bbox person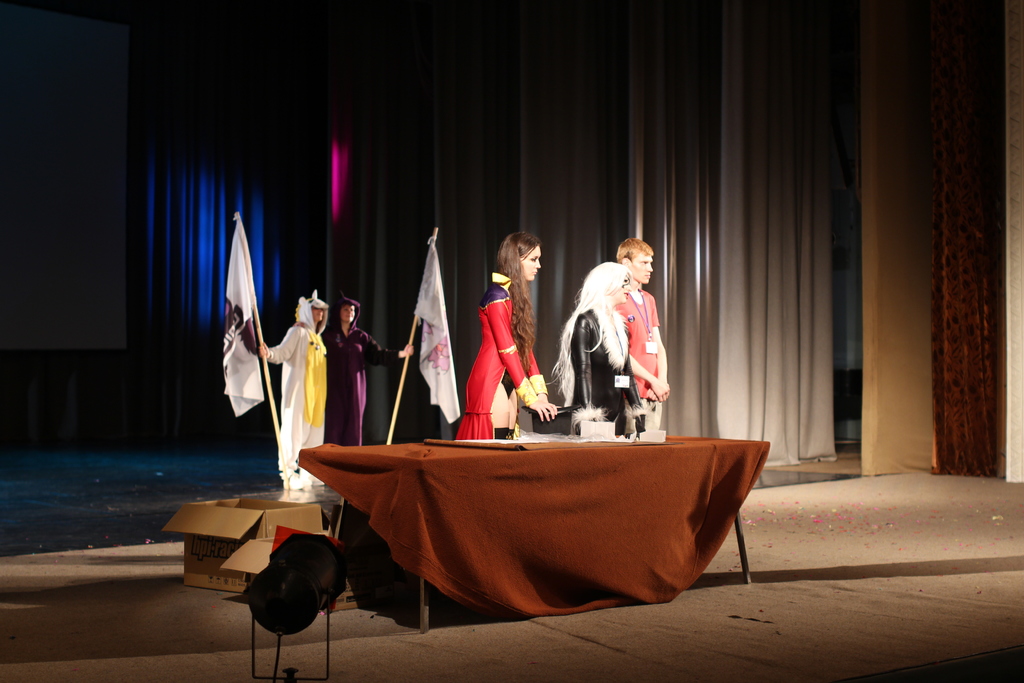
detection(614, 235, 673, 434)
